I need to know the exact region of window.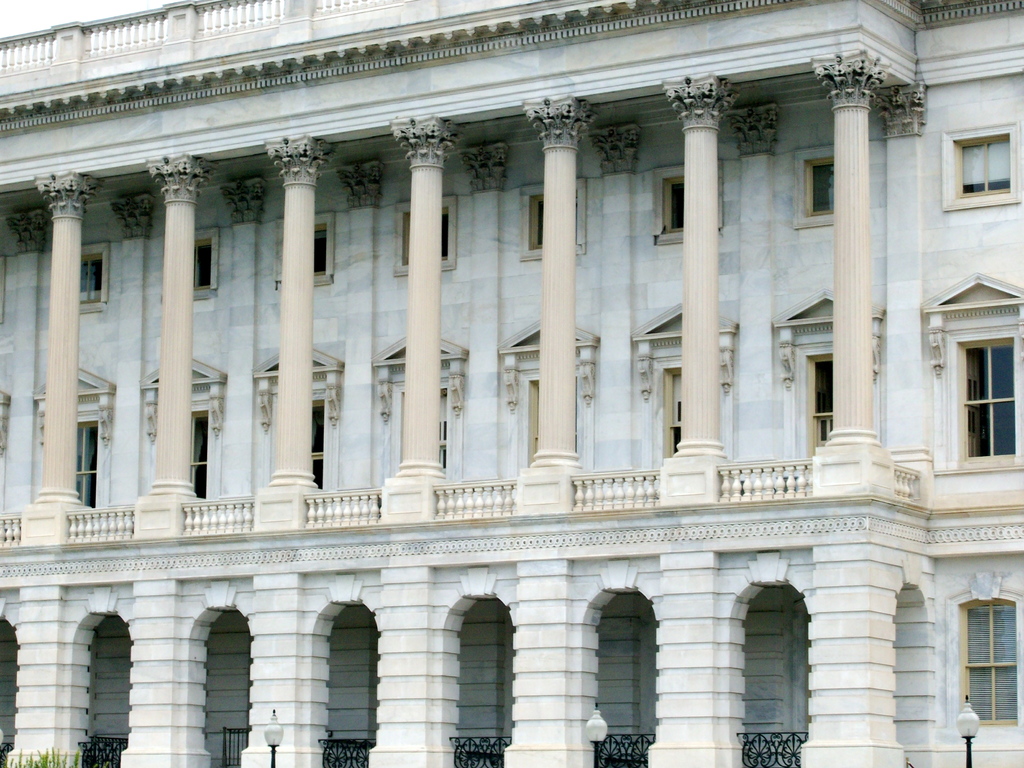
Region: 965 600 1019 730.
